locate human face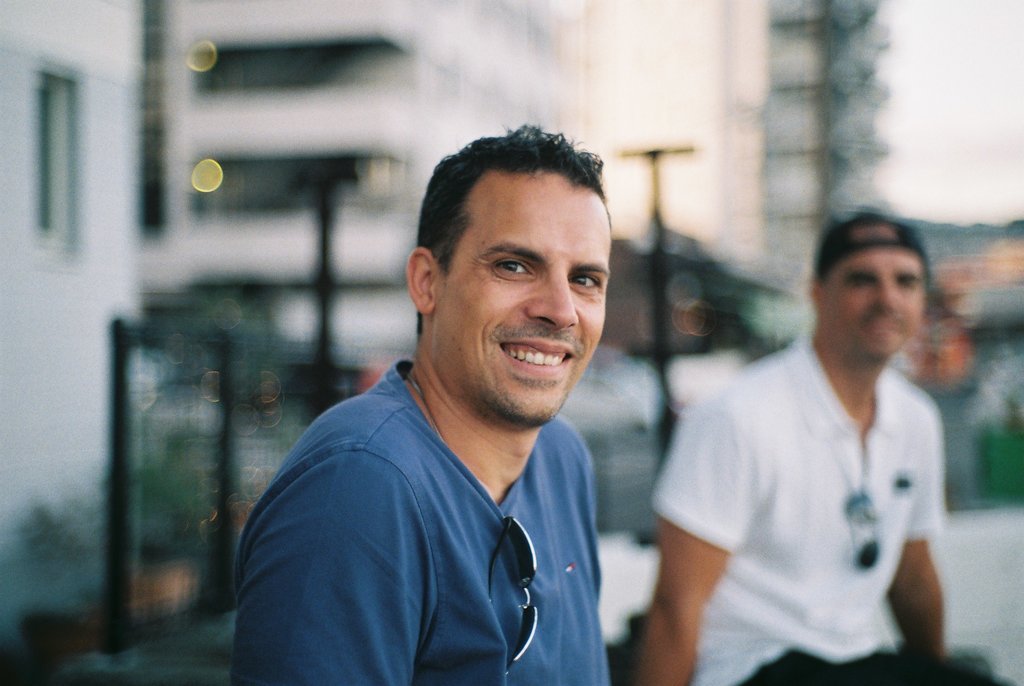
left=438, top=165, right=616, bottom=422
